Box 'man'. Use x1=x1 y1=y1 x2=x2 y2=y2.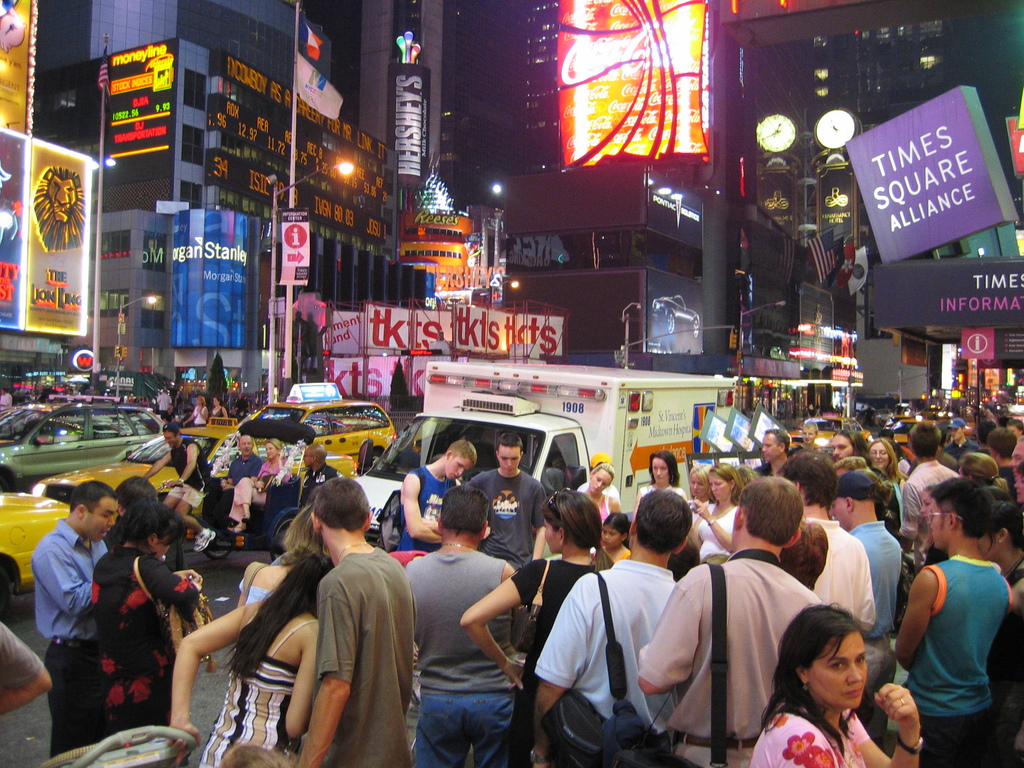
x1=141 y1=423 x2=214 y2=561.
